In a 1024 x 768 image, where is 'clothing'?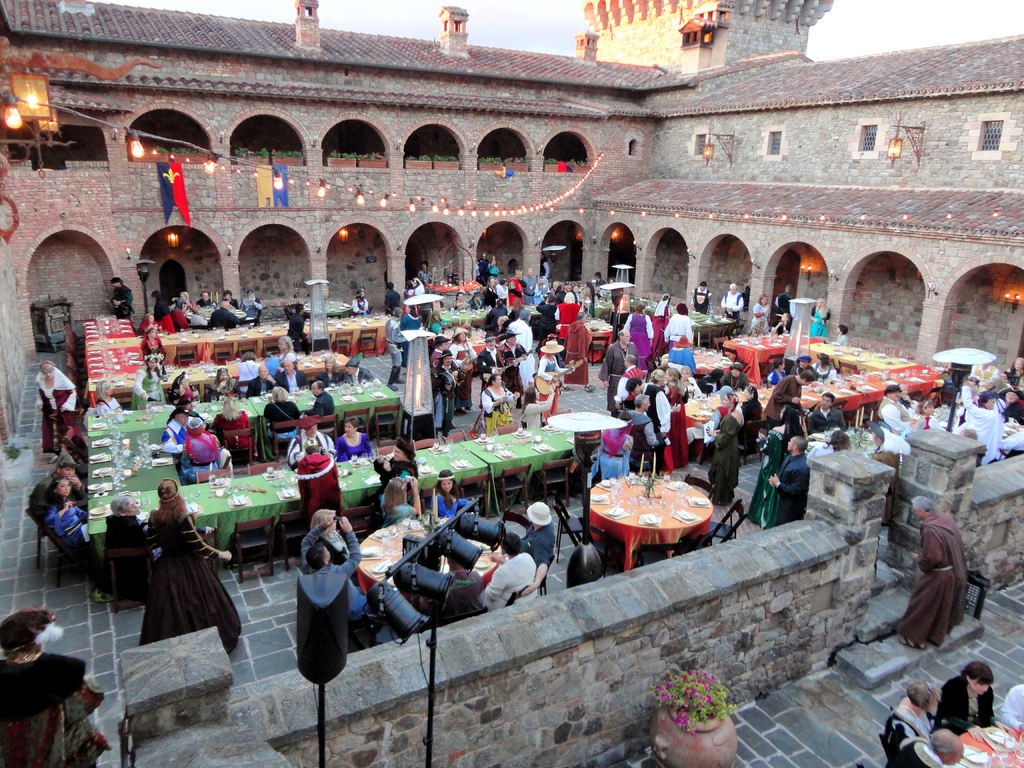
box(477, 549, 543, 600).
